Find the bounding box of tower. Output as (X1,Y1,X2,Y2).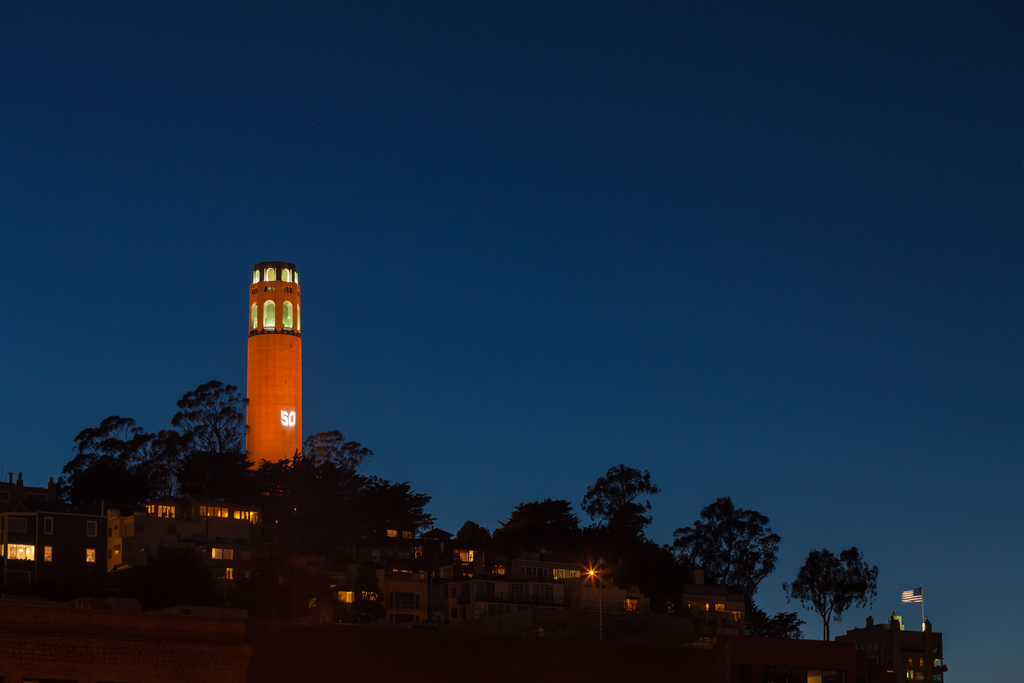
(221,265,312,466).
